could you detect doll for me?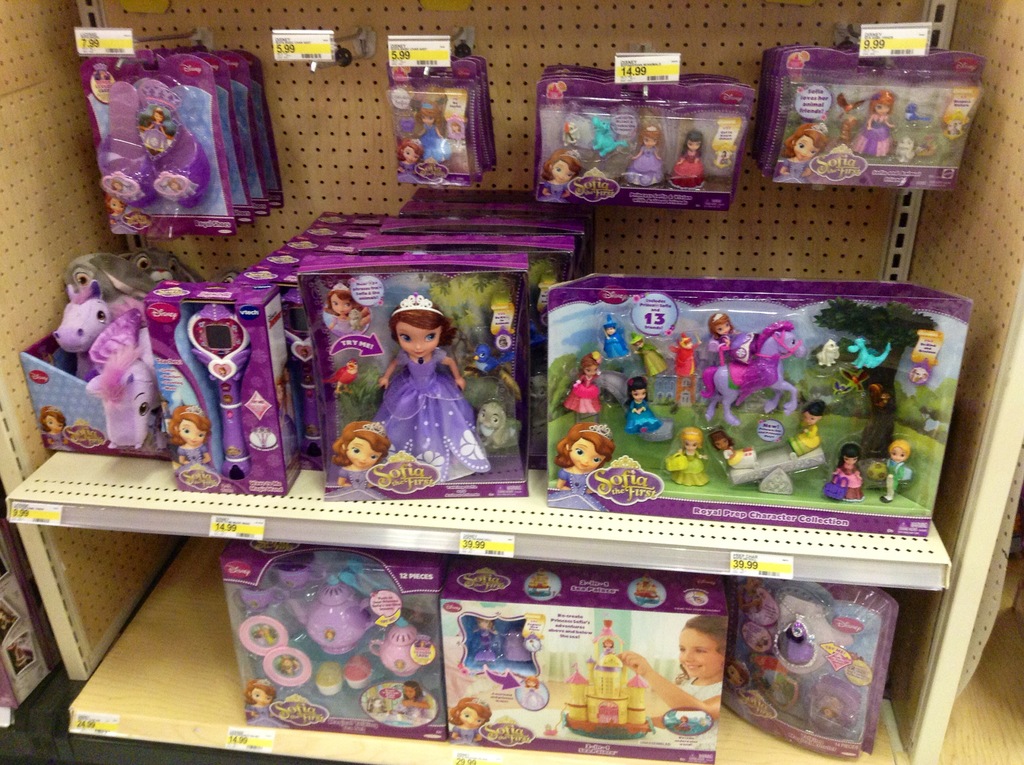
Detection result: select_region(630, 384, 666, 434).
